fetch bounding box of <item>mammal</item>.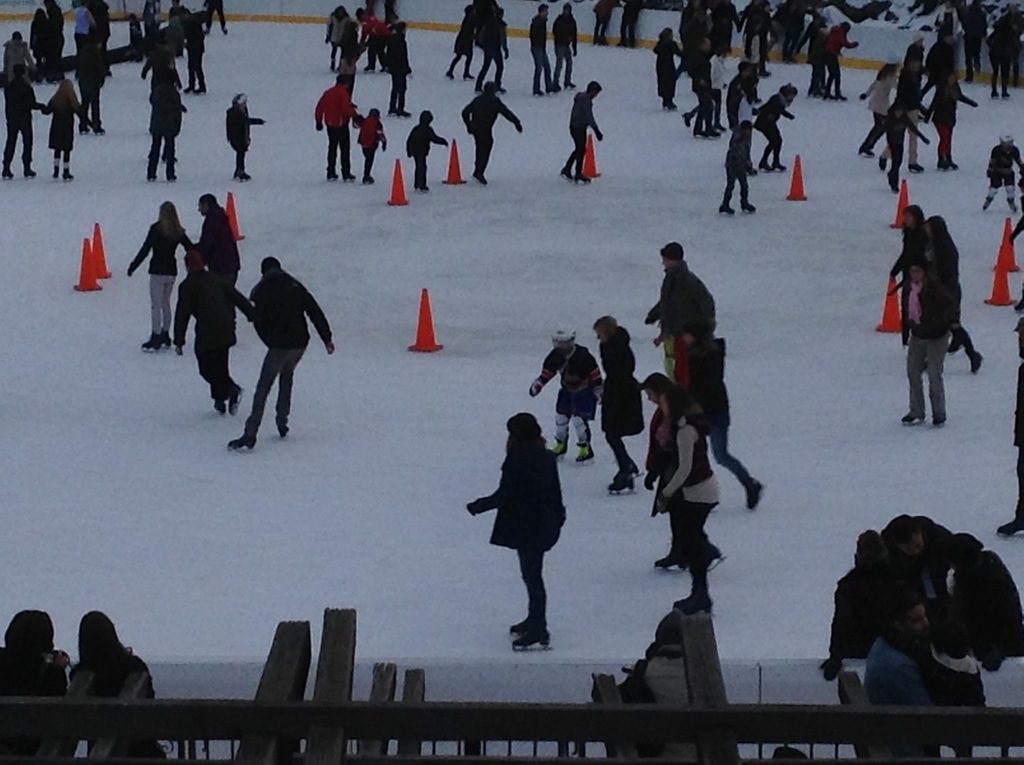
Bbox: 554 1 575 84.
